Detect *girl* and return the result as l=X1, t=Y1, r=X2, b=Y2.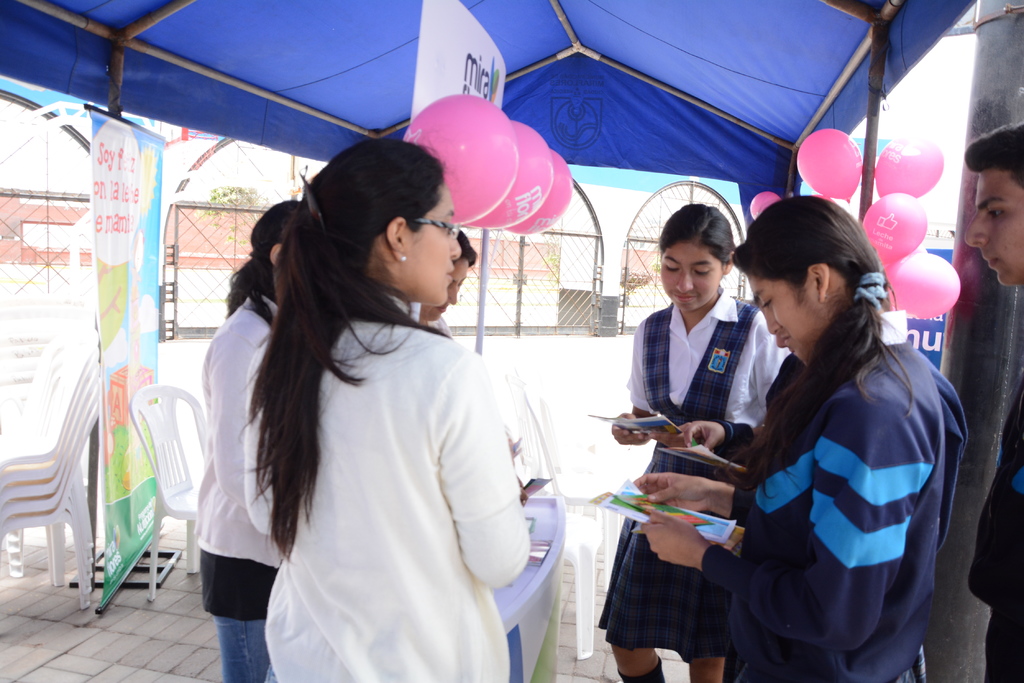
l=589, t=201, r=780, b=682.
